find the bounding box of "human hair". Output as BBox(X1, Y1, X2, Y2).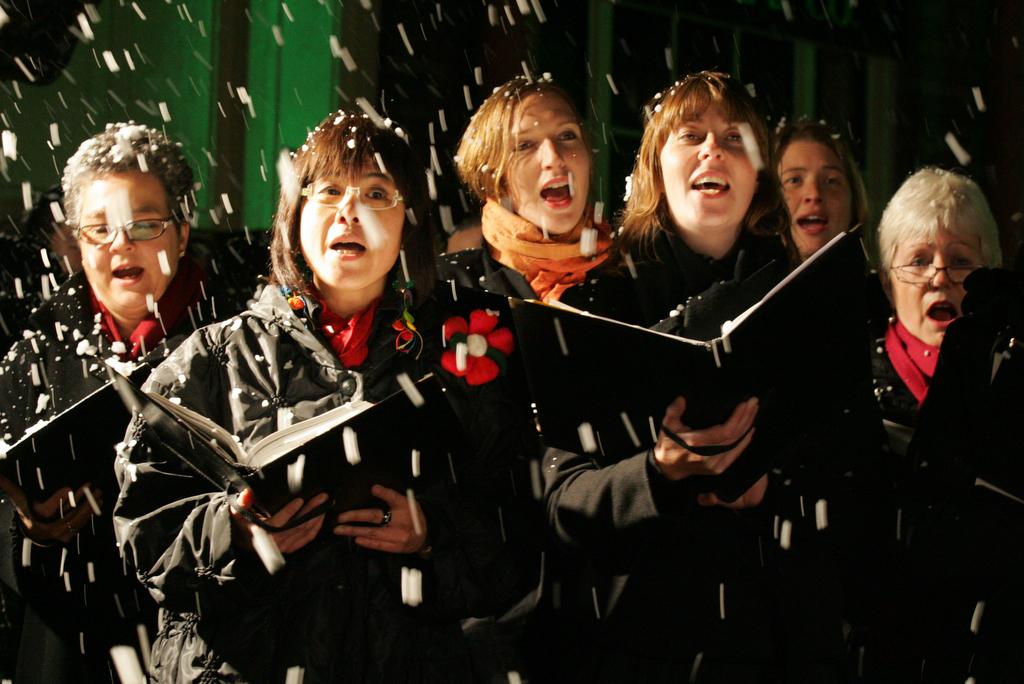
BBox(874, 161, 1004, 290).
